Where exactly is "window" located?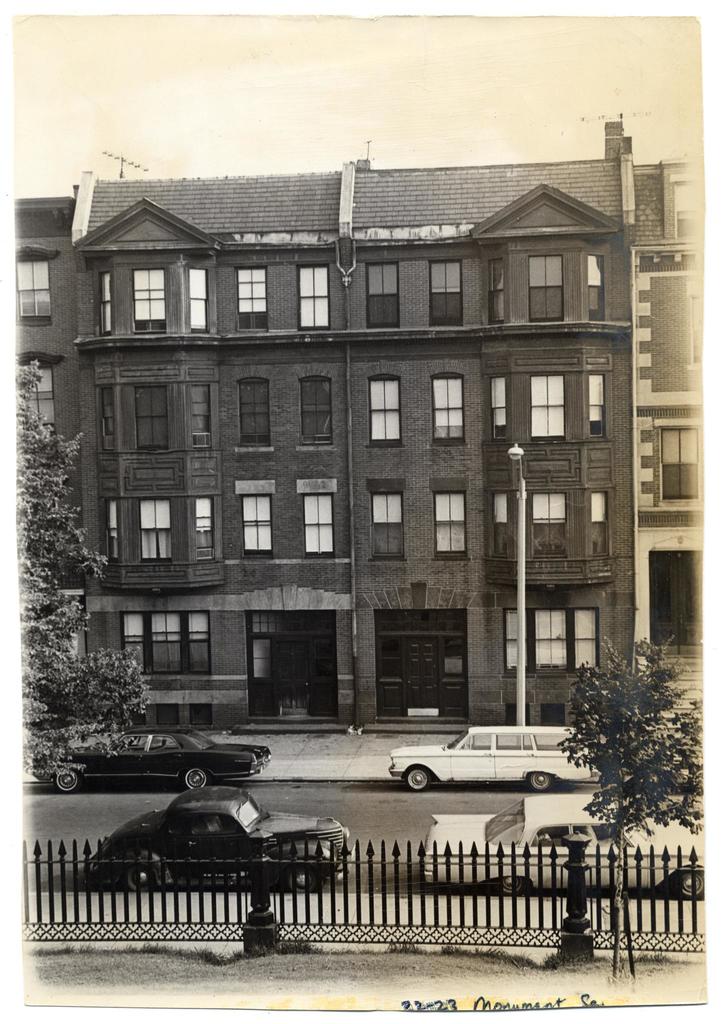
Its bounding box is detection(233, 265, 269, 338).
